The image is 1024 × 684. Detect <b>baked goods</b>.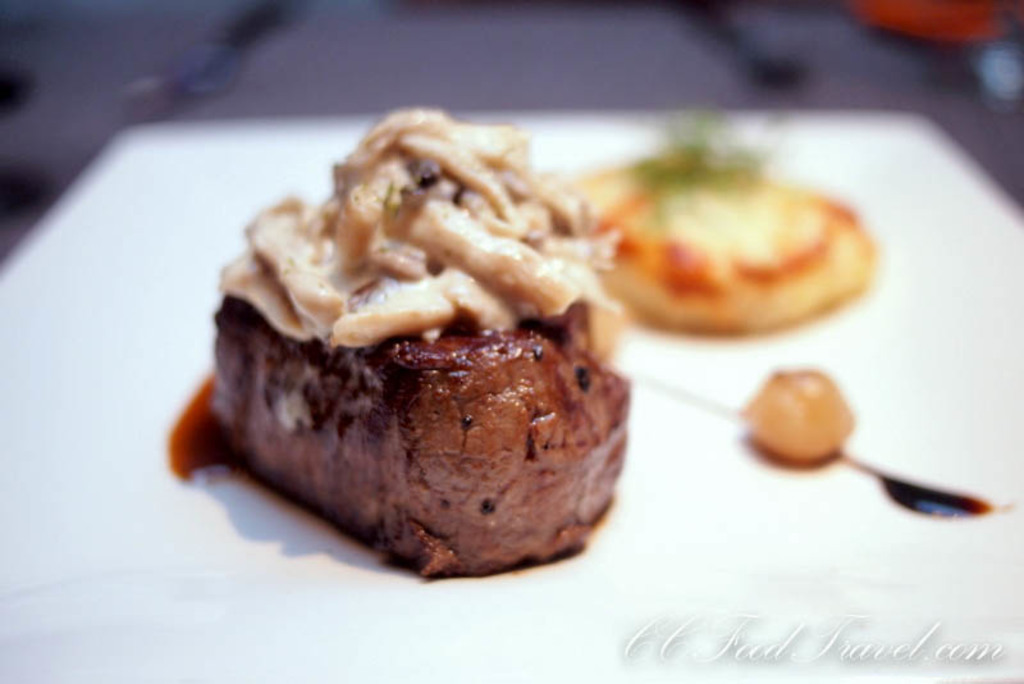
Detection: [left=189, top=129, right=649, bottom=593].
